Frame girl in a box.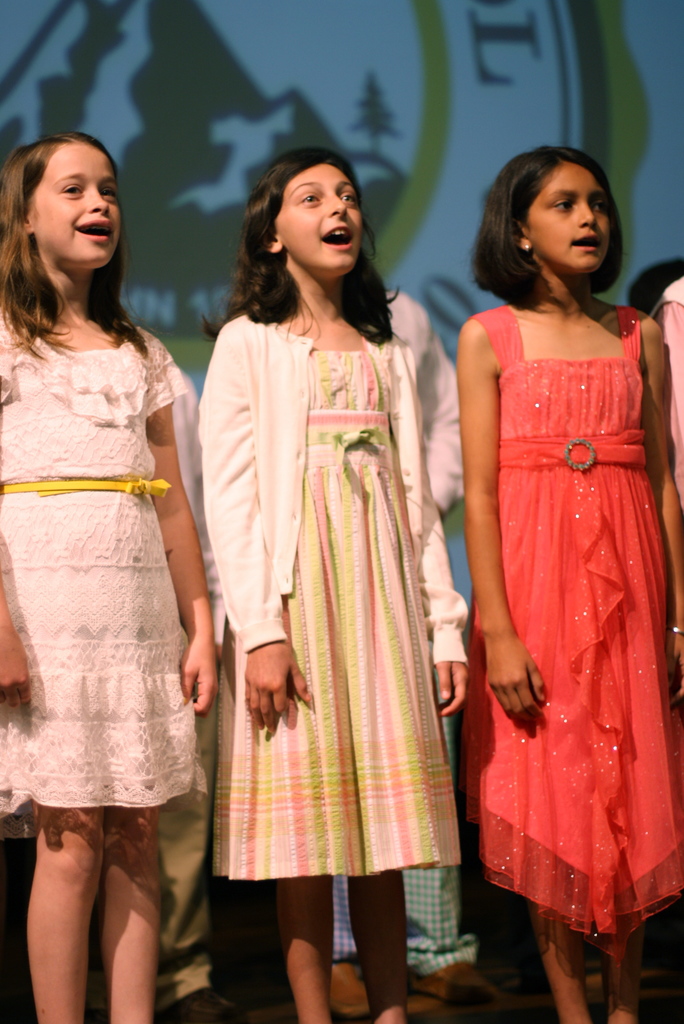
x1=459, y1=150, x2=683, y2=1023.
